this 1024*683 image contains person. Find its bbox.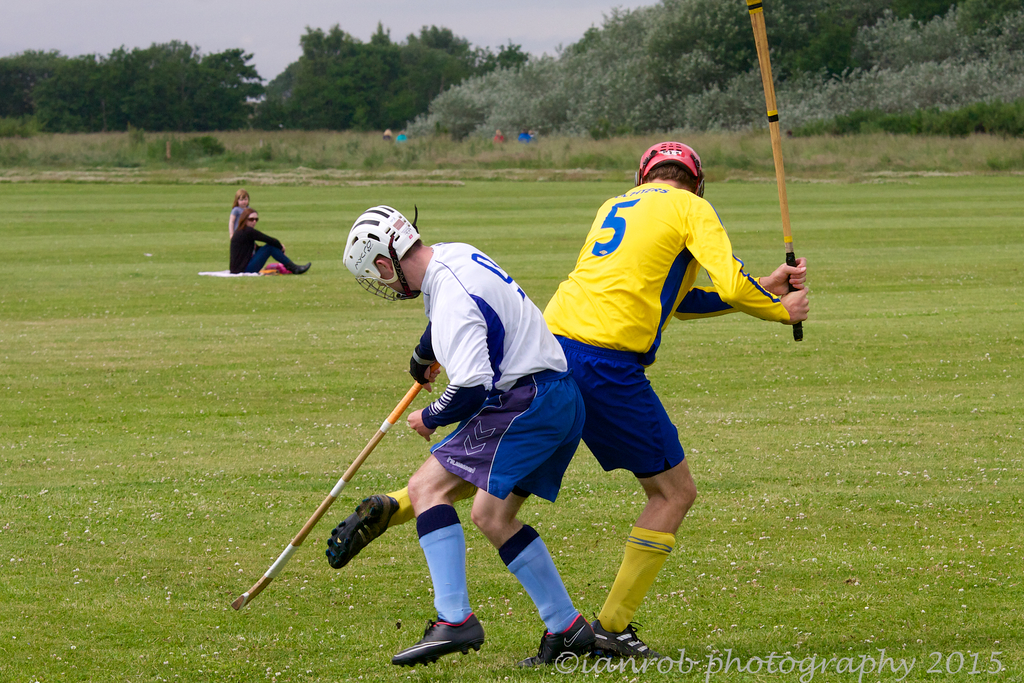
229 188 253 236.
